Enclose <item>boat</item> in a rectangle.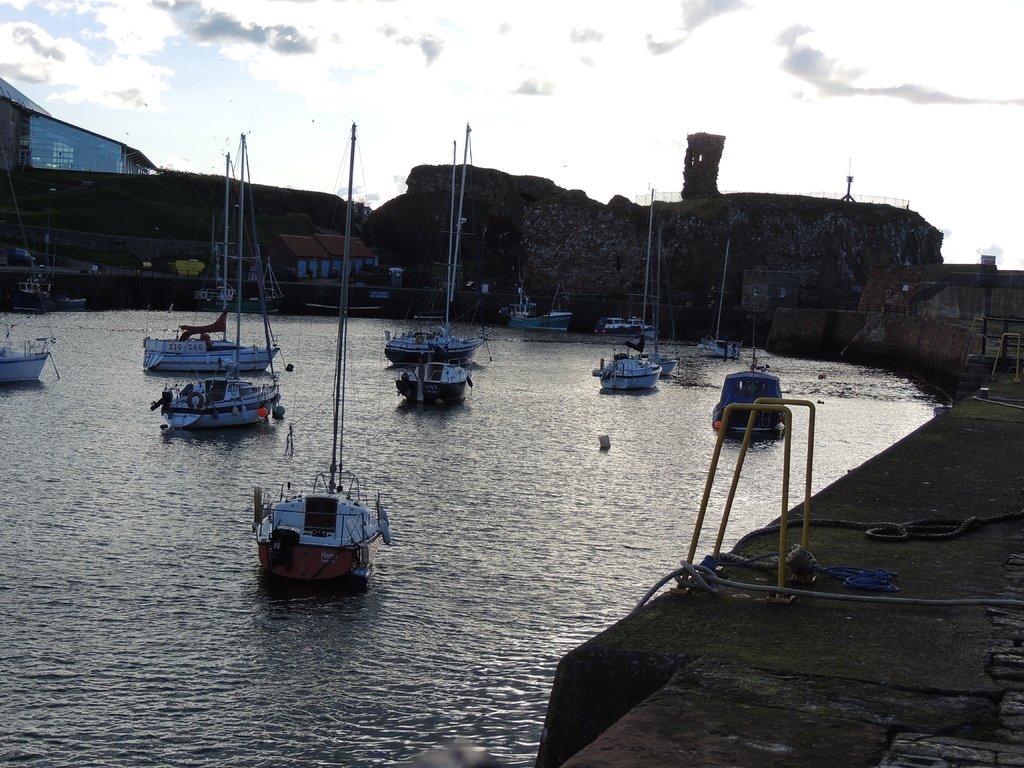
4:270:54:312.
